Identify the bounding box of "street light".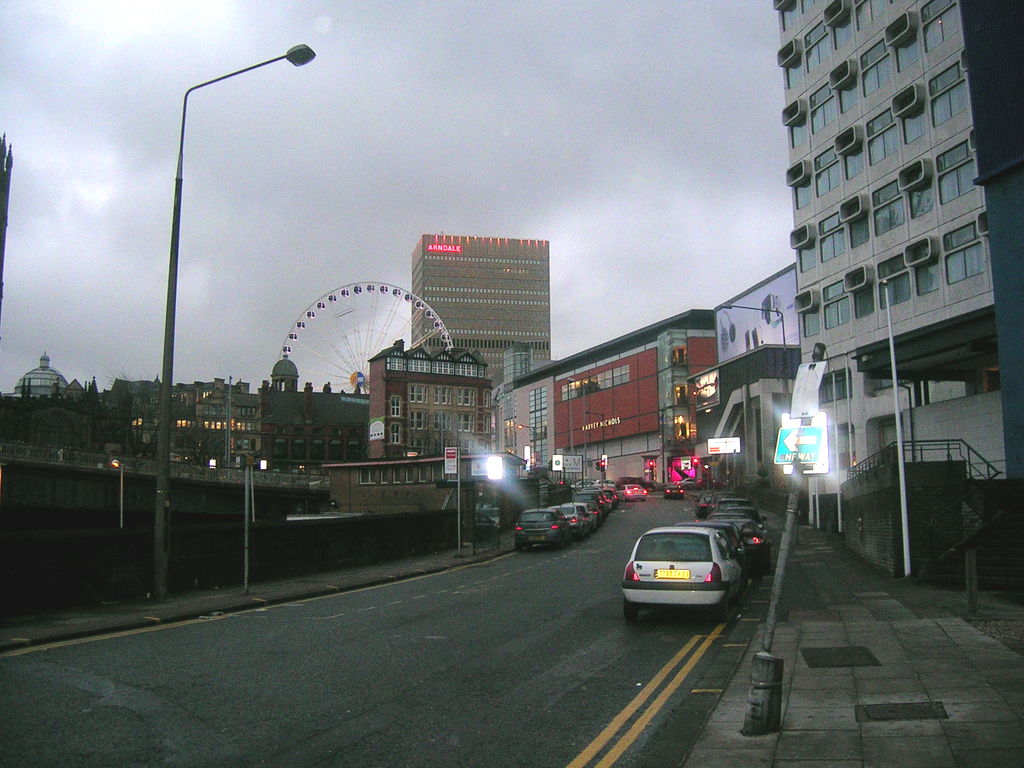
Rect(141, 22, 326, 530).
